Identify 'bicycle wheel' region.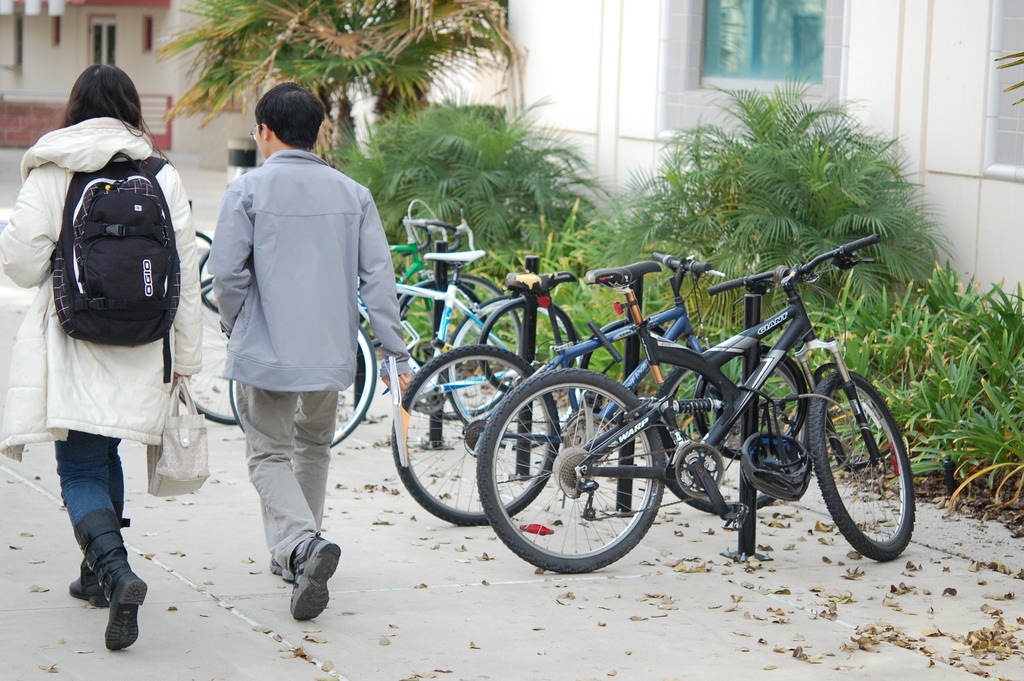
Region: bbox=(229, 316, 380, 452).
